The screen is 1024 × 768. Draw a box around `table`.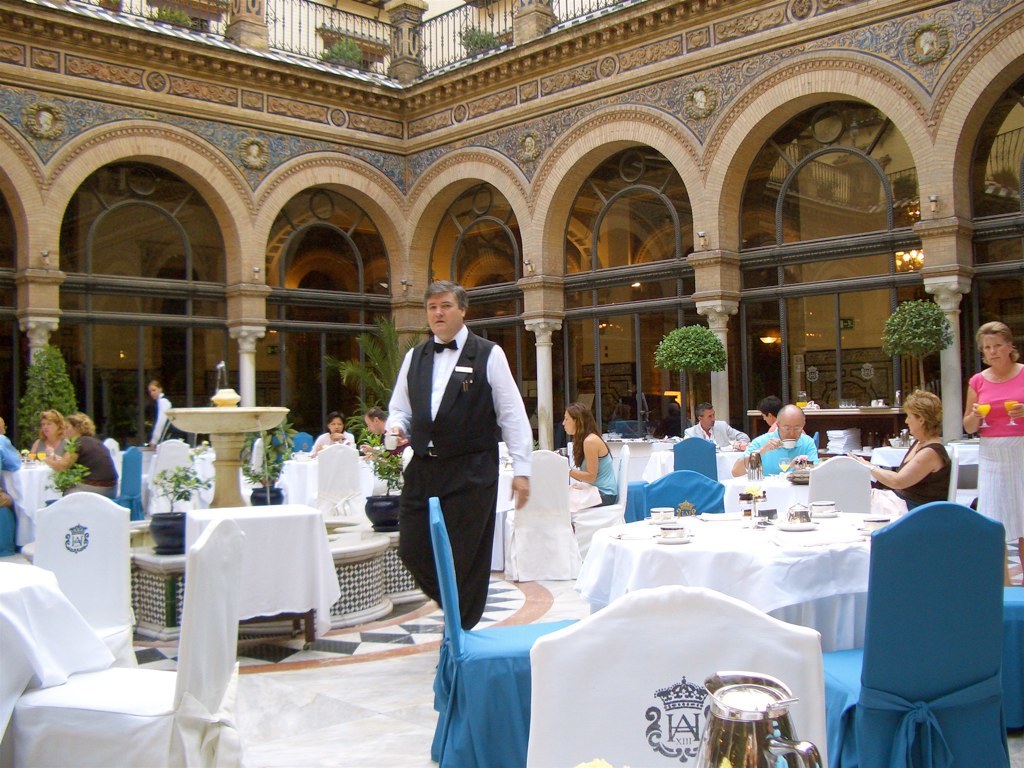
575, 511, 902, 655.
